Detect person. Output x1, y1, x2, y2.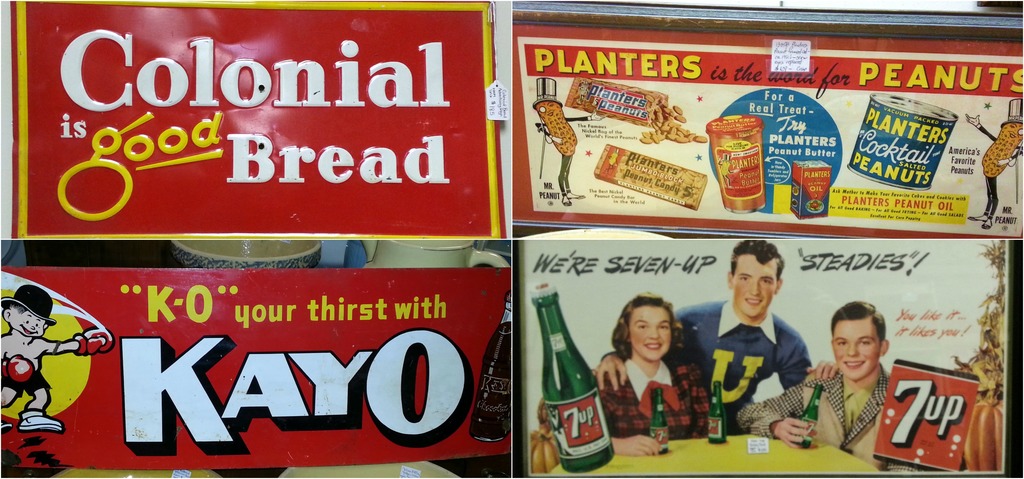
587, 235, 844, 435.
